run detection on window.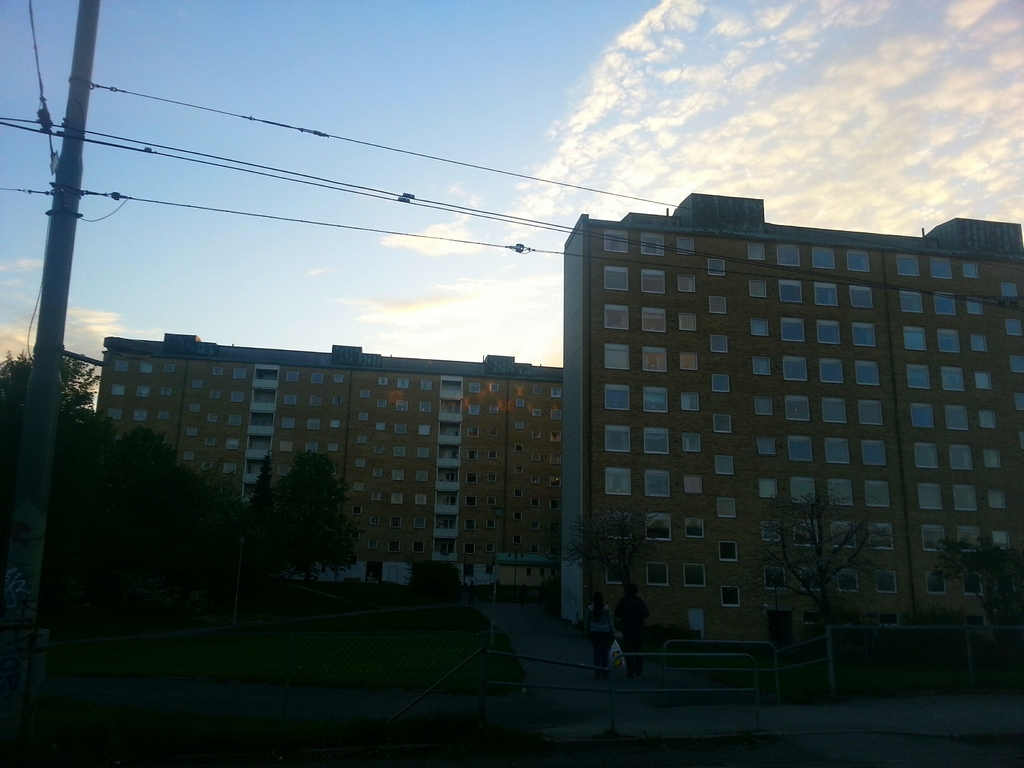
Result: 371 490 382 501.
